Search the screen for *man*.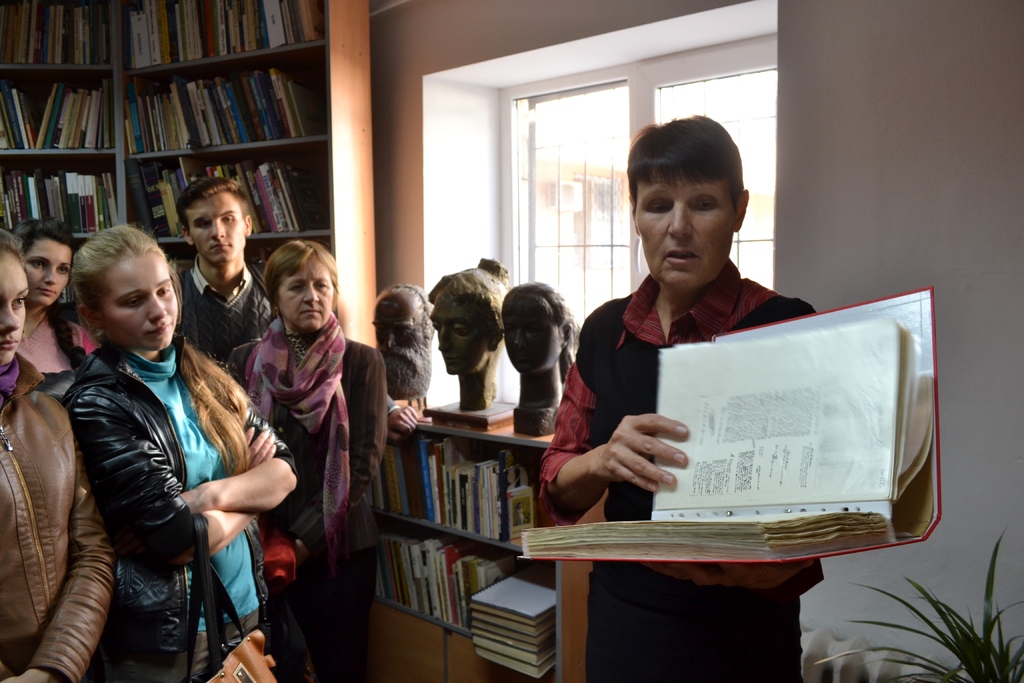
Found at 371, 288, 430, 399.
